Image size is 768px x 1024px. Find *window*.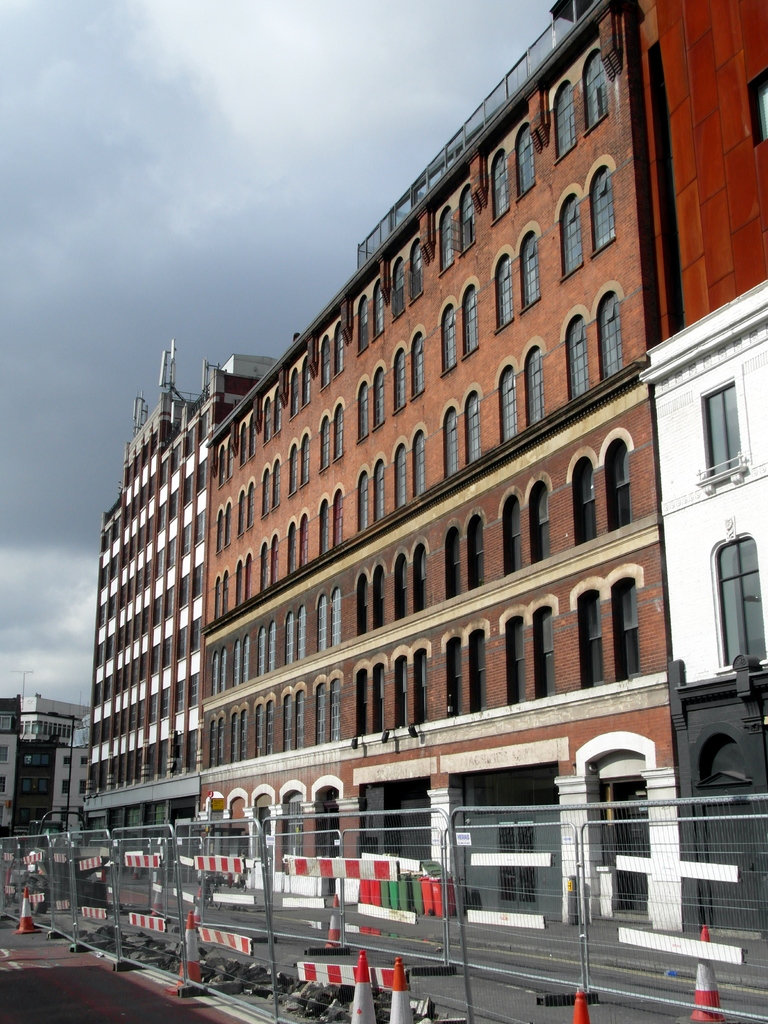
(left=296, top=431, right=312, bottom=488).
